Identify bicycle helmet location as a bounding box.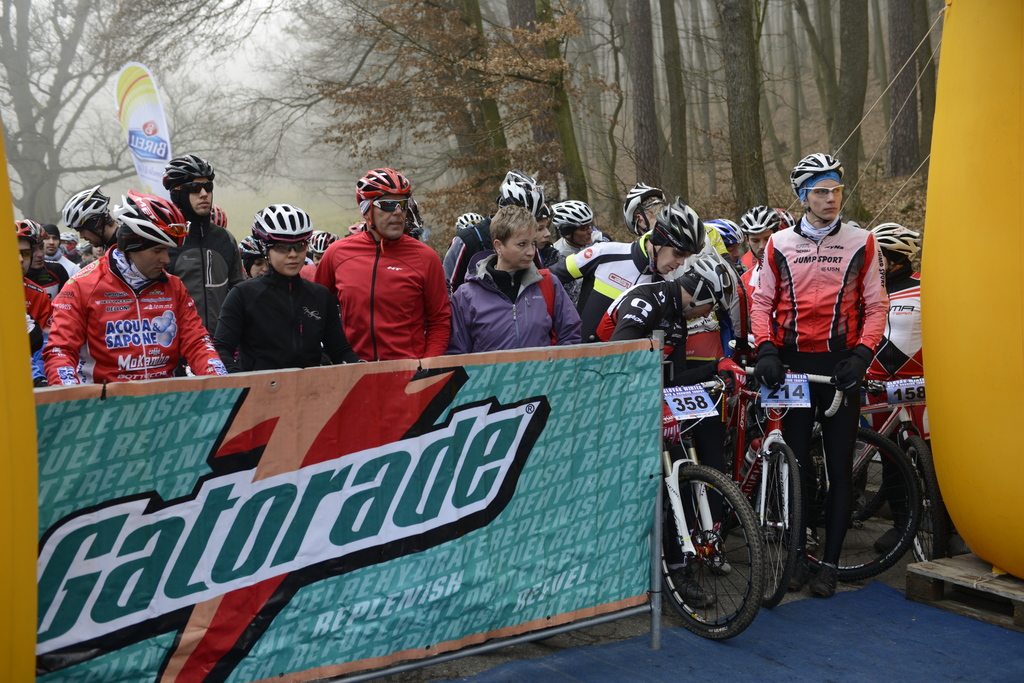
<bbox>240, 238, 262, 260</bbox>.
